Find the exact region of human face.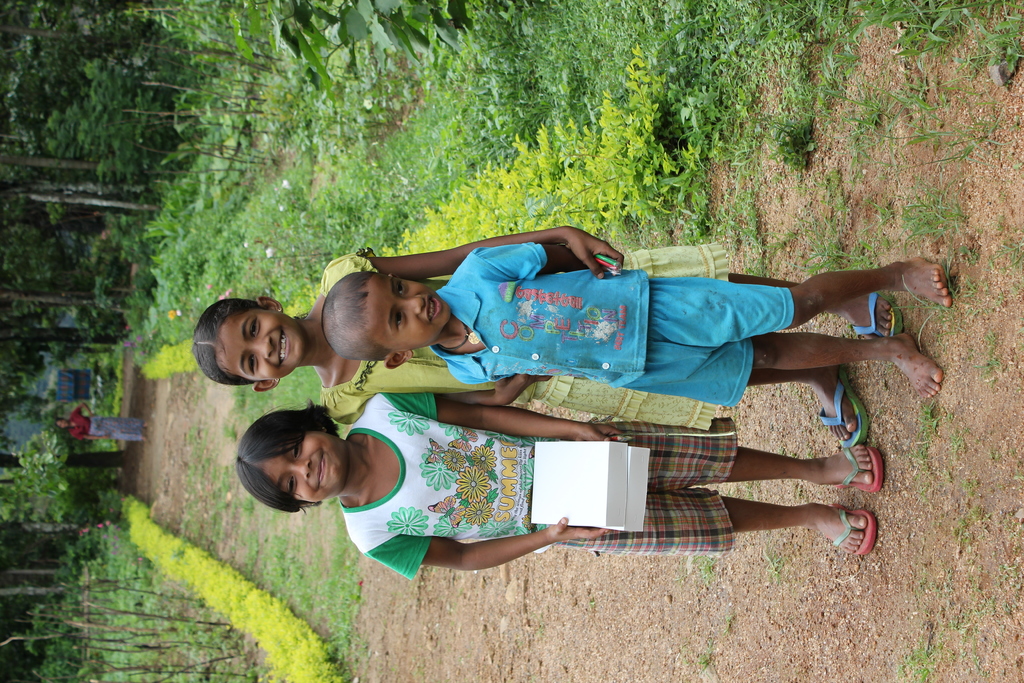
Exact region: x1=253 y1=433 x2=348 y2=503.
